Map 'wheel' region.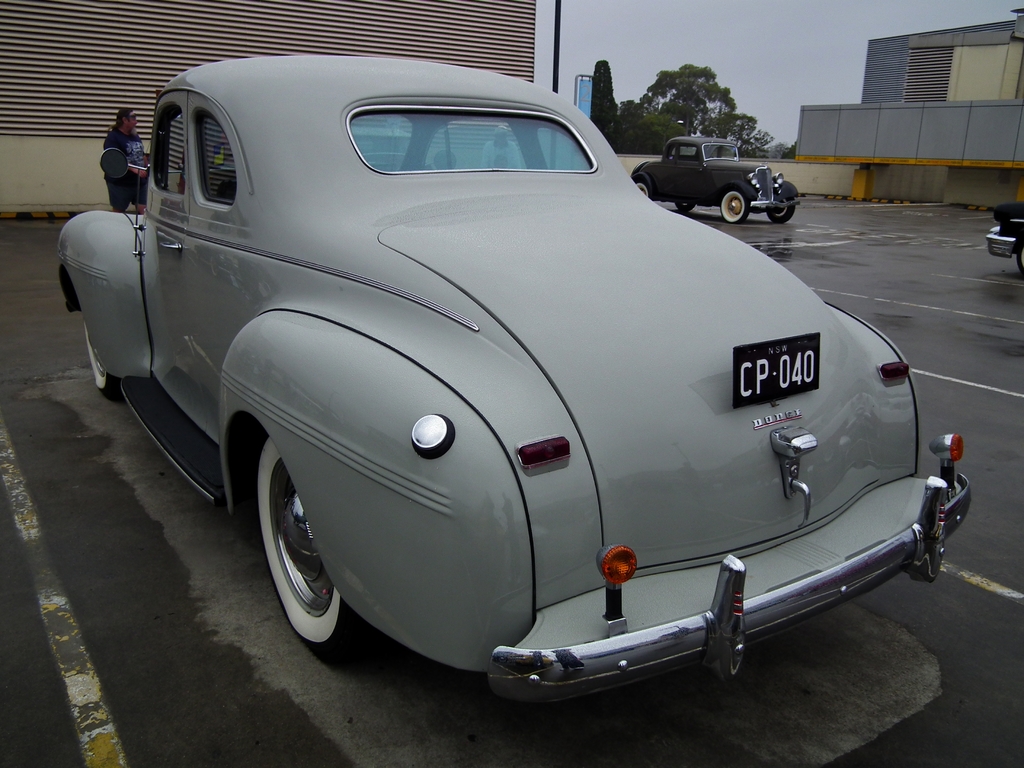
Mapped to <box>82,320,123,401</box>.
